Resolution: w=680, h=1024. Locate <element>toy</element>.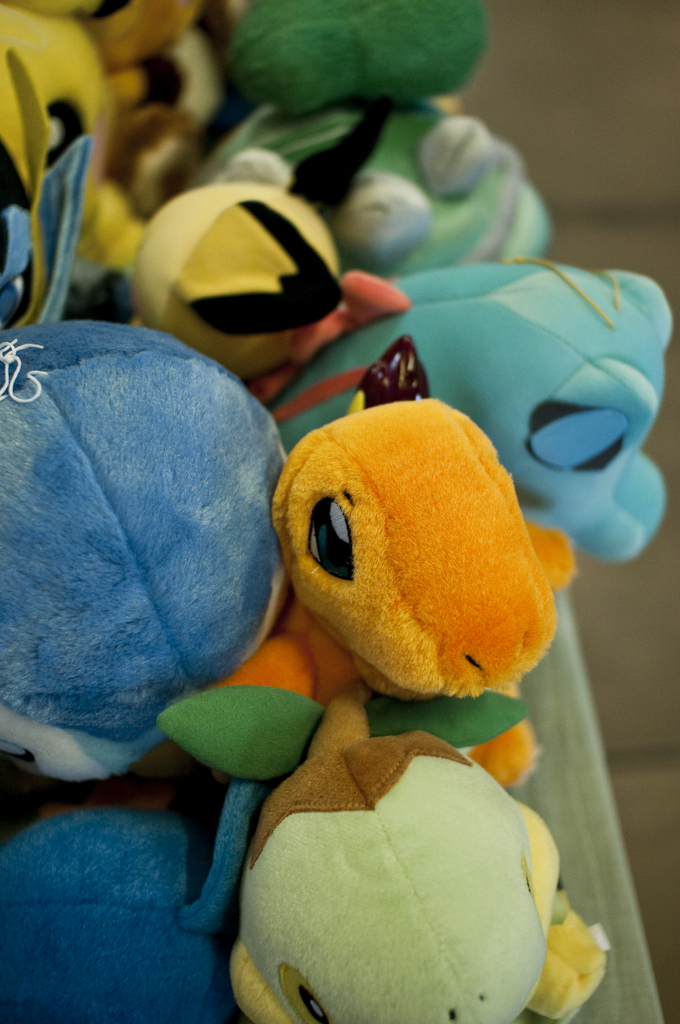
bbox(143, 324, 581, 790).
